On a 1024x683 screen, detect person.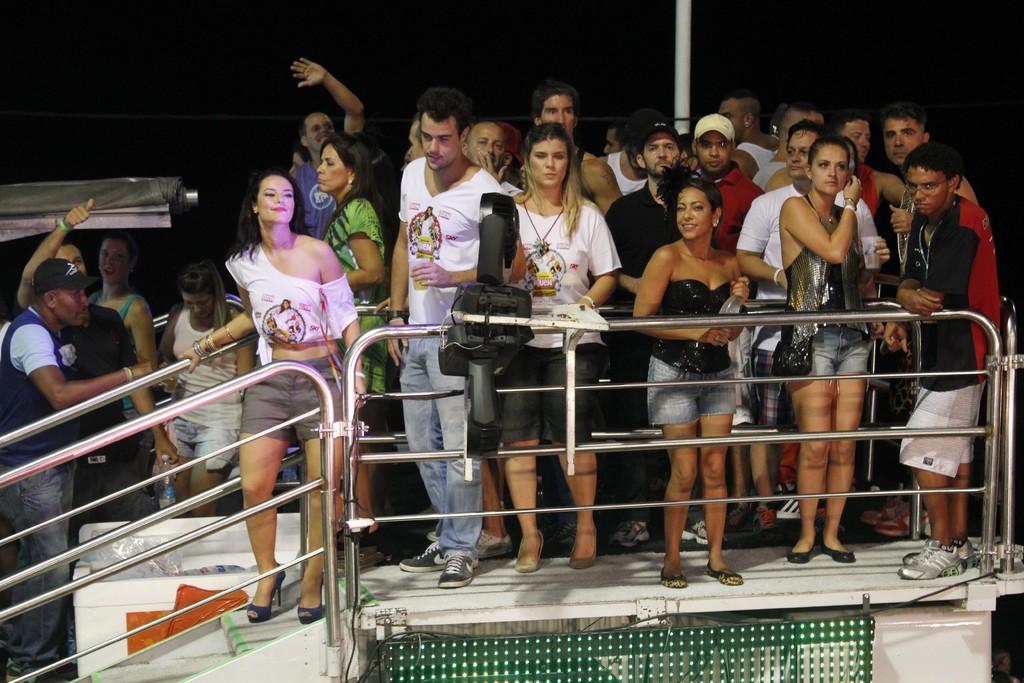
890, 103, 973, 194.
